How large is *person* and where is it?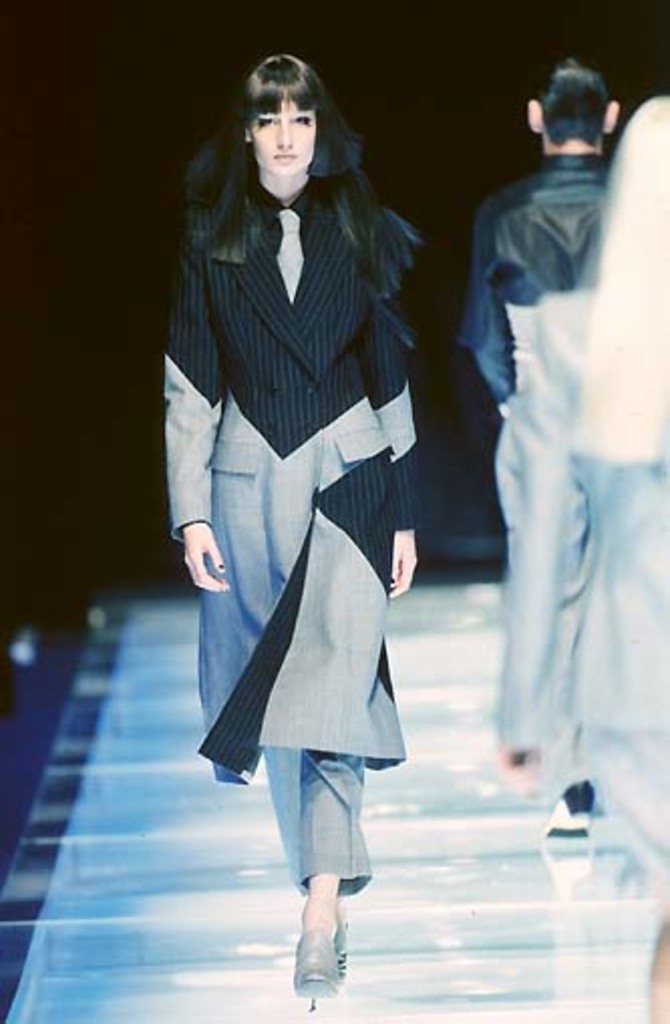
Bounding box: 457/48/628/851.
